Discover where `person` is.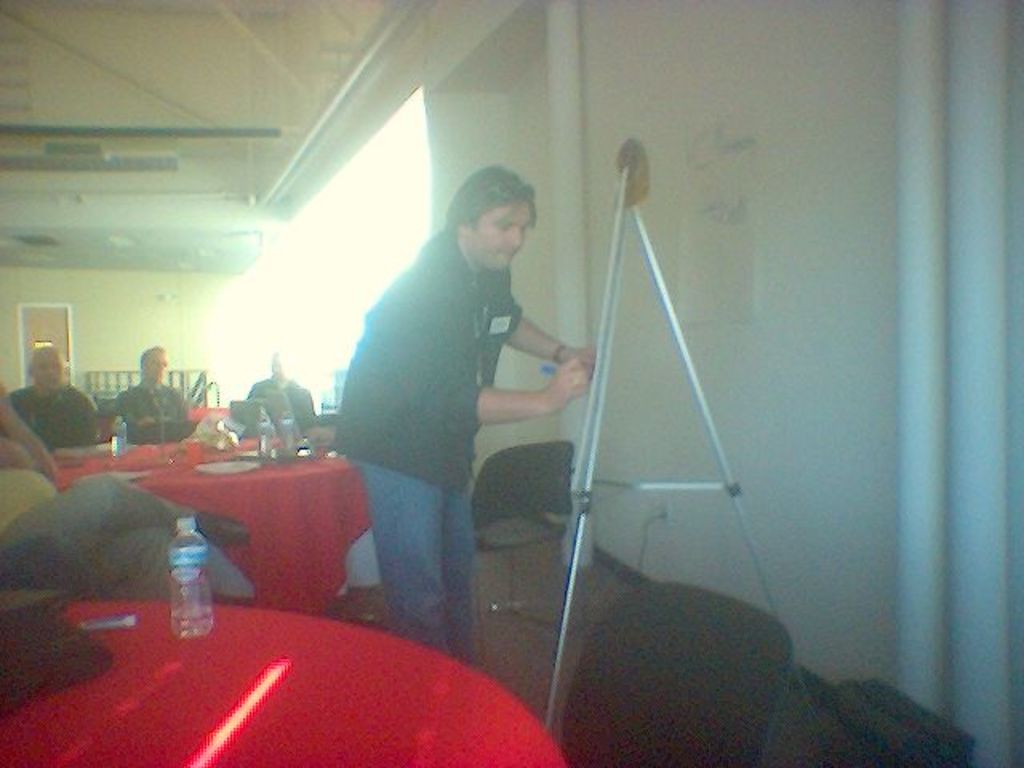
Discovered at x1=325 y1=147 x2=571 y2=683.
